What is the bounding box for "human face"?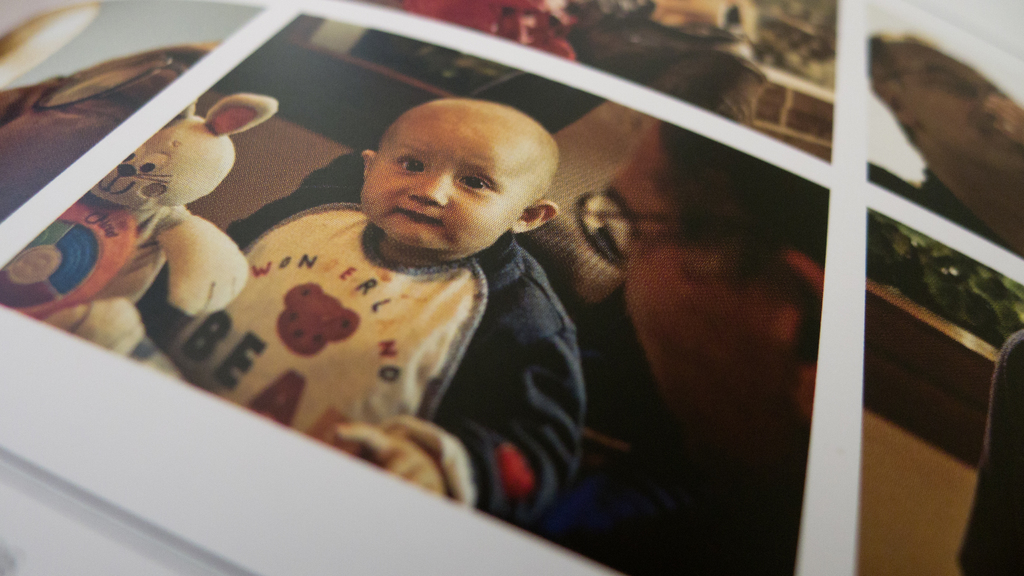
(367, 111, 525, 237).
